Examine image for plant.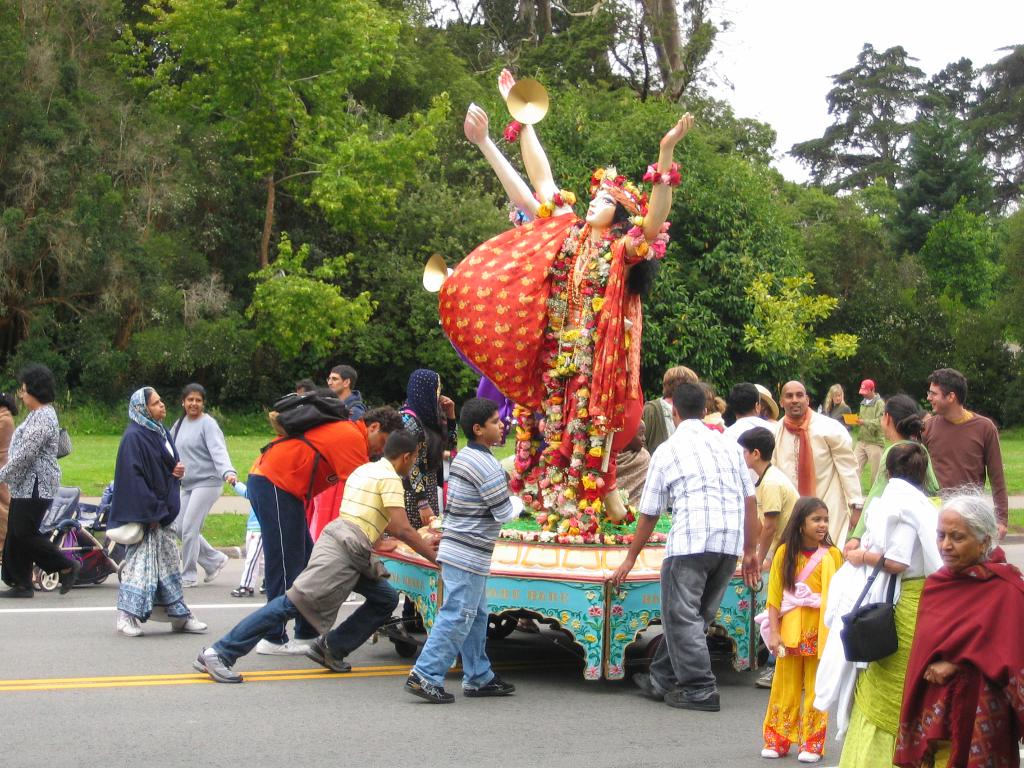
Examination result: {"x1": 836, "y1": 316, "x2": 916, "y2": 404}.
